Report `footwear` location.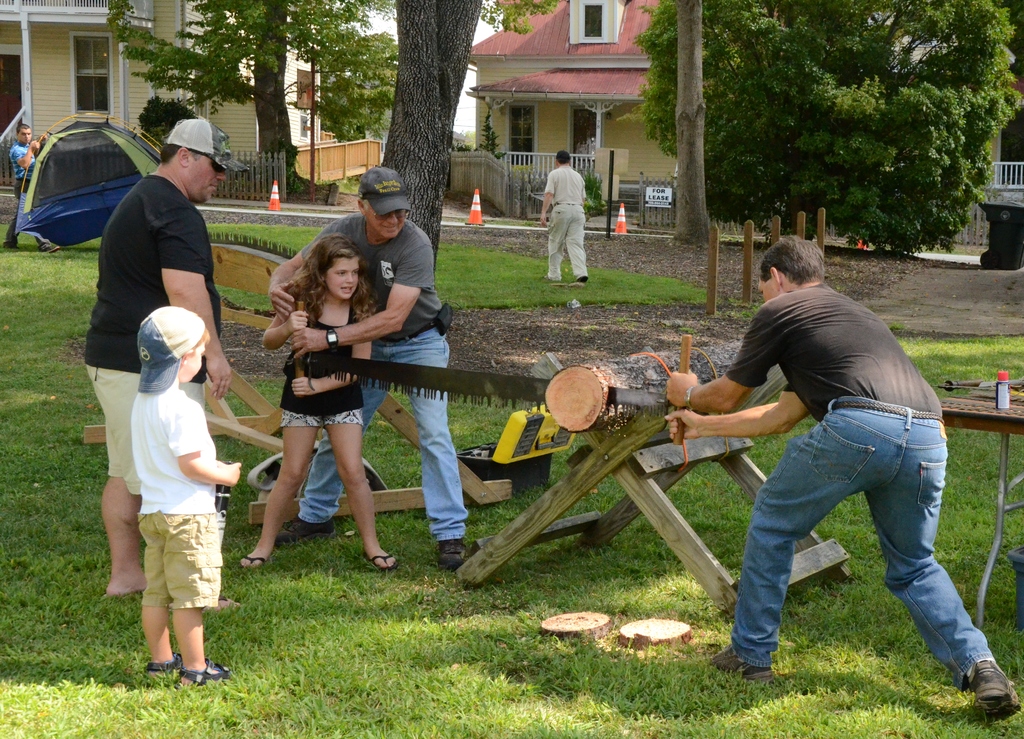
Report: box=[706, 644, 774, 684].
